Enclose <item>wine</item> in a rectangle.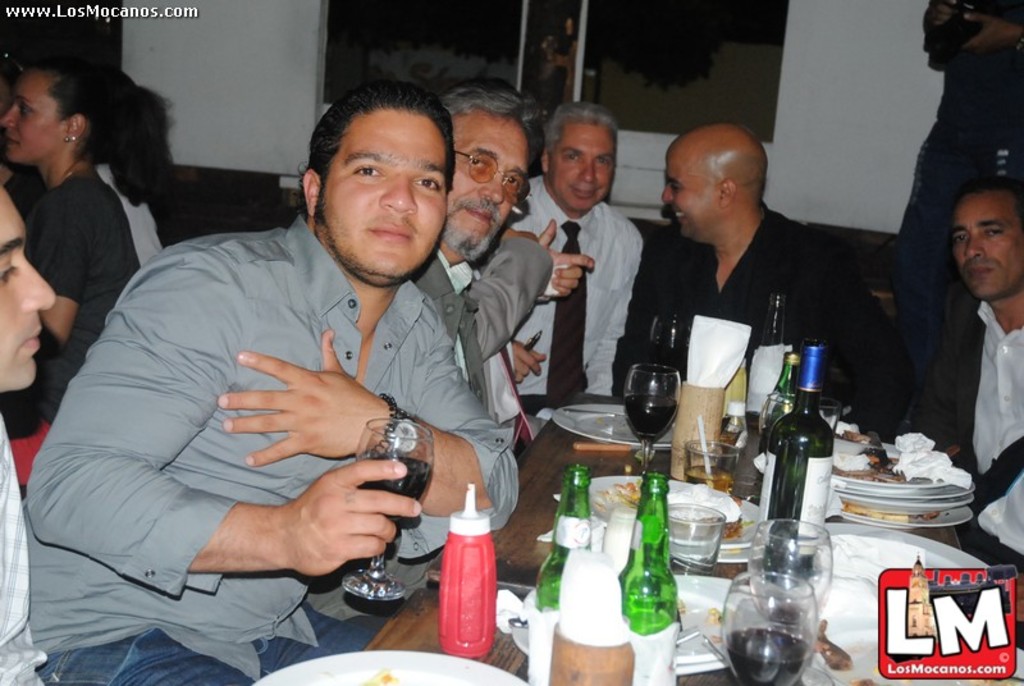
detection(605, 470, 685, 639).
